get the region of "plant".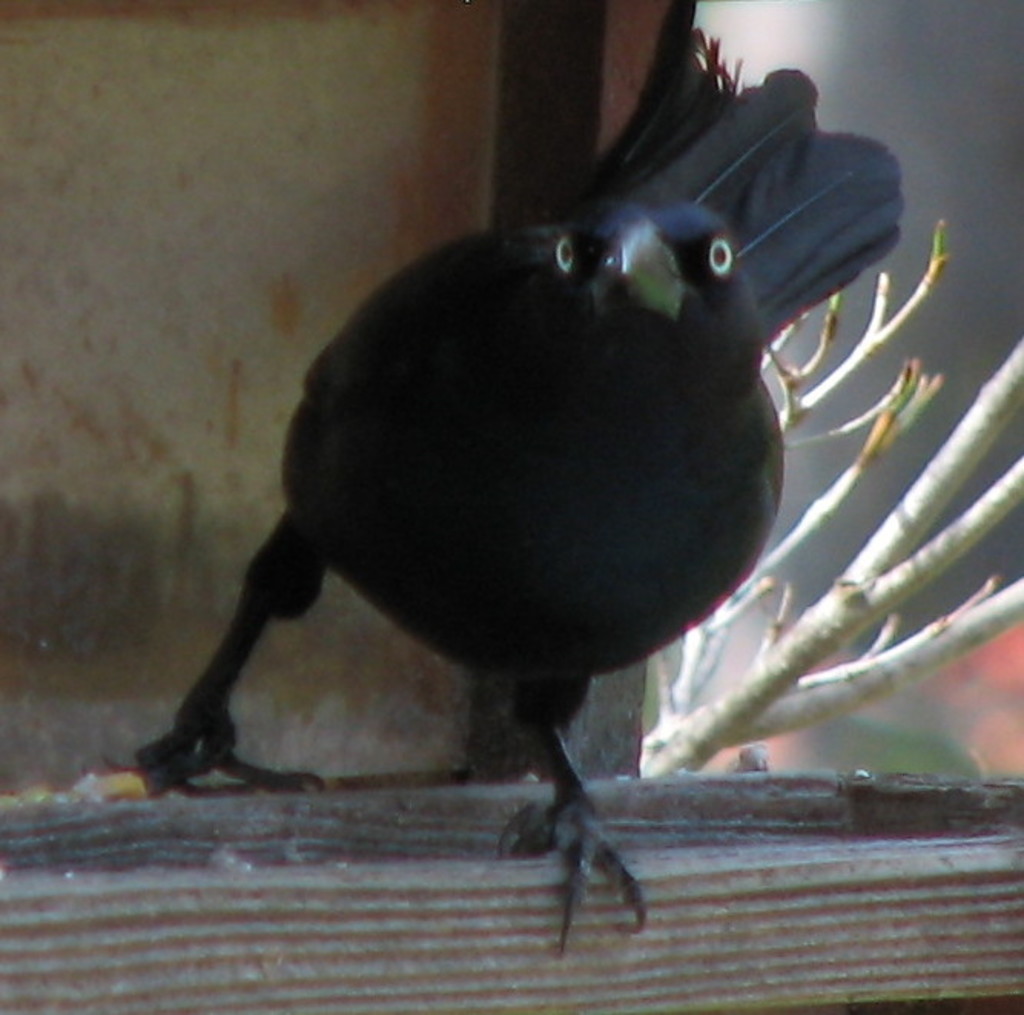
{"x1": 639, "y1": 23, "x2": 1022, "y2": 780}.
